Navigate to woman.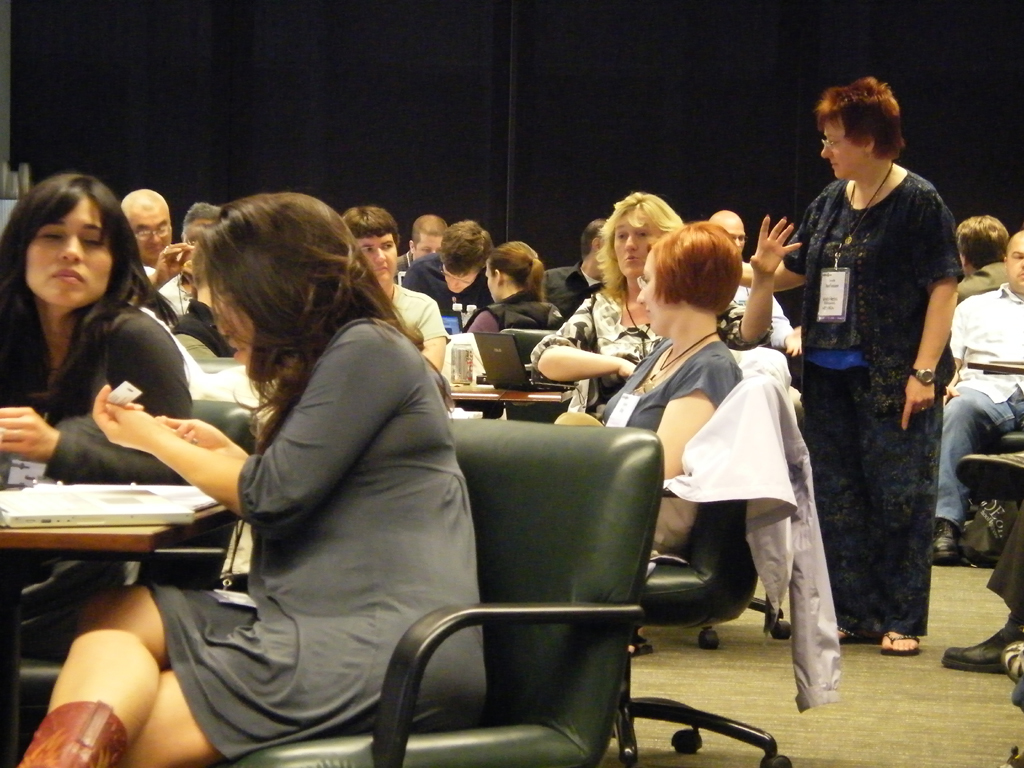
Navigation target: crop(525, 198, 806, 439).
